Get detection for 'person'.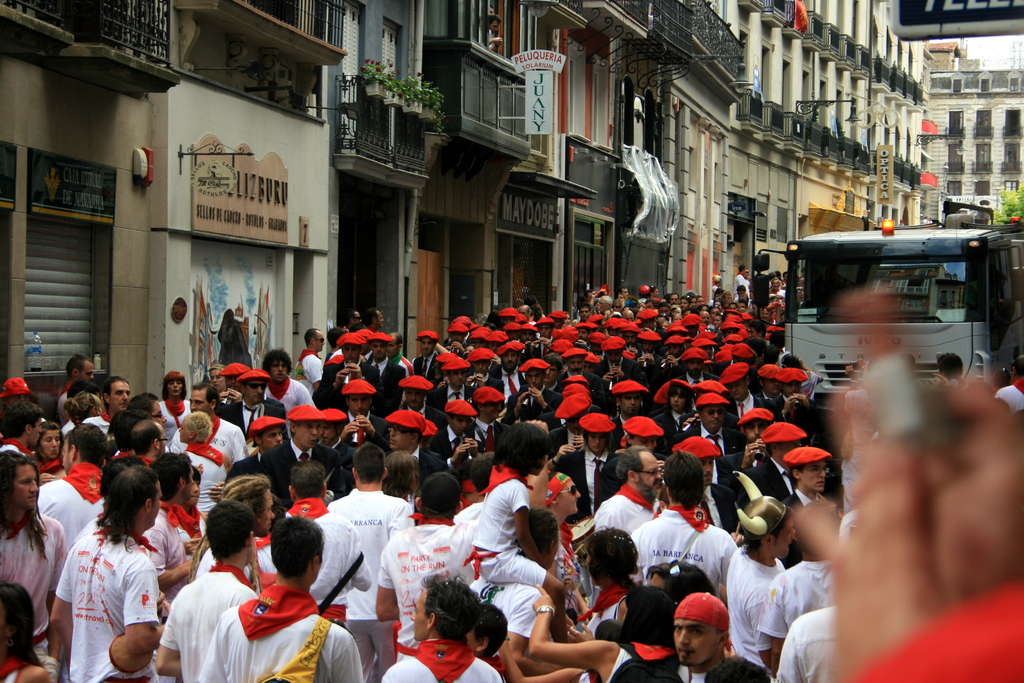
Detection: (312, 333, 383, 411).
